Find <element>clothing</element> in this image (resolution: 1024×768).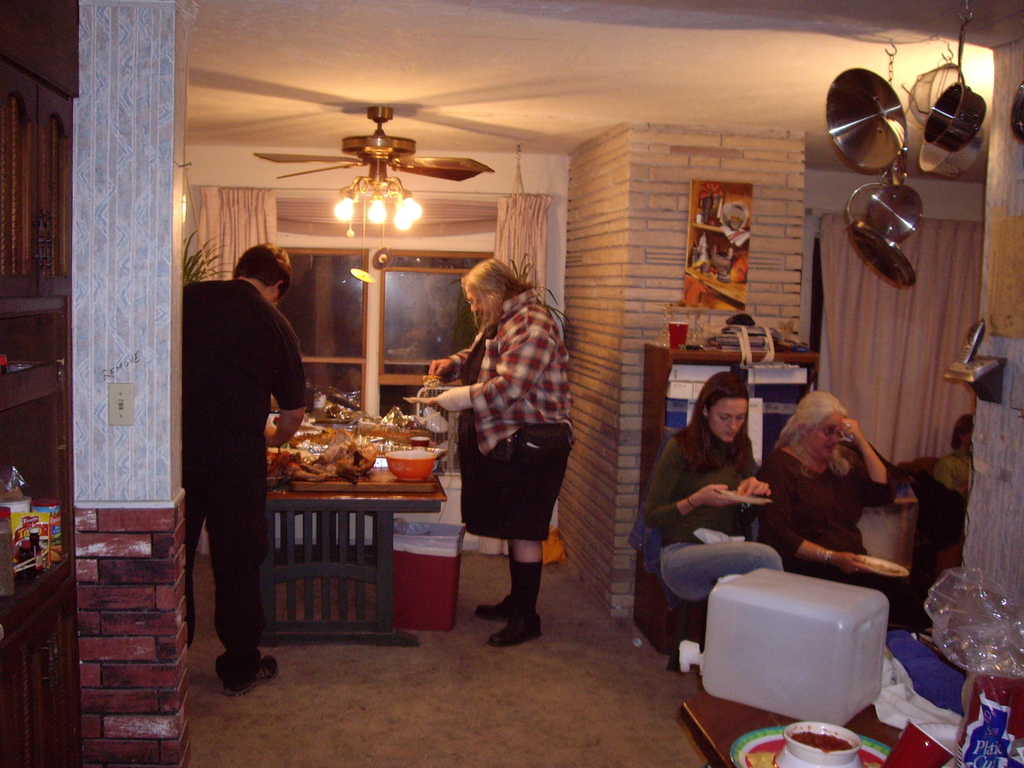
l=173, t=224, r=296, b=662.
